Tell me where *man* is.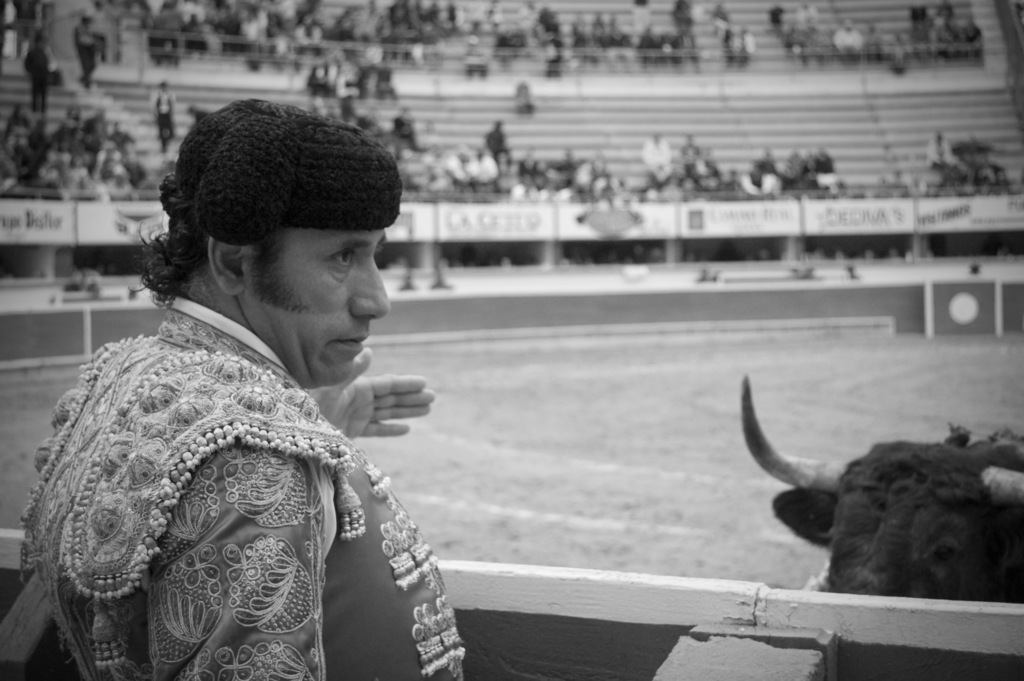
*man* is at (148,79,177,154).
